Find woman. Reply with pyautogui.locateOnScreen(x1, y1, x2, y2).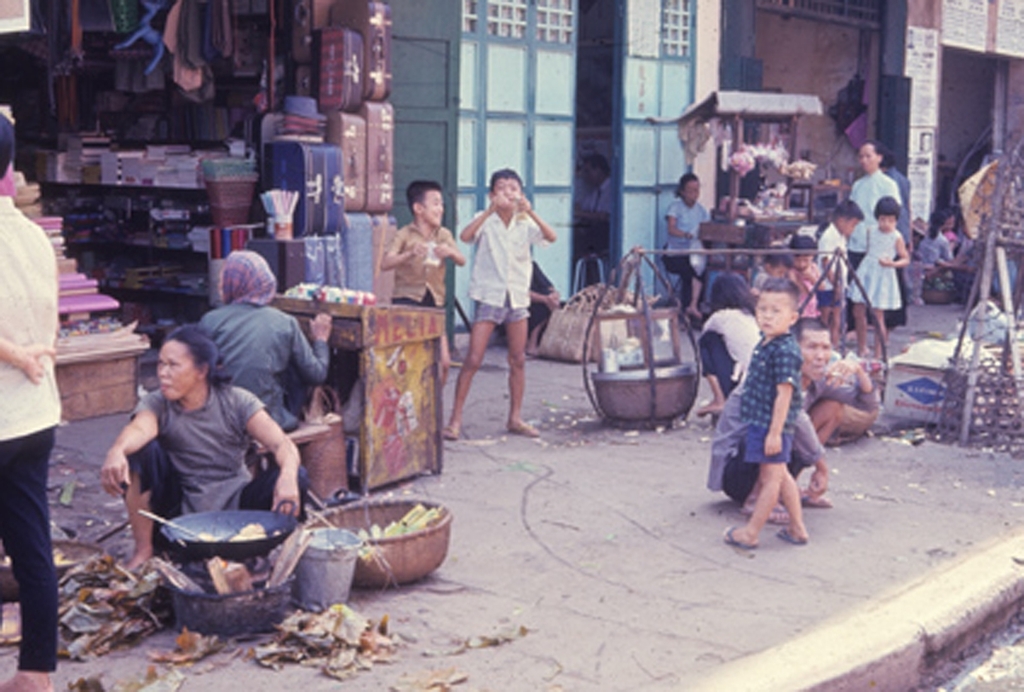
pyautogui.locateOnScreen(845, 135, 907, 345).
